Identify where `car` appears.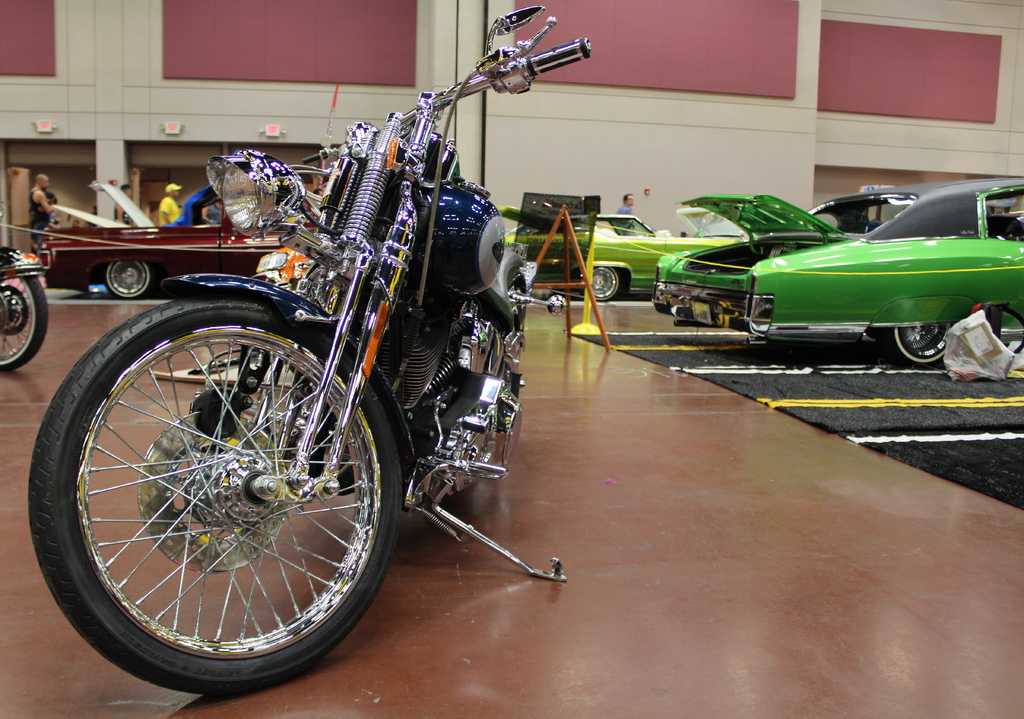
Appears at pyautogui.locateOnScreen(495, 206, 741, 303).
